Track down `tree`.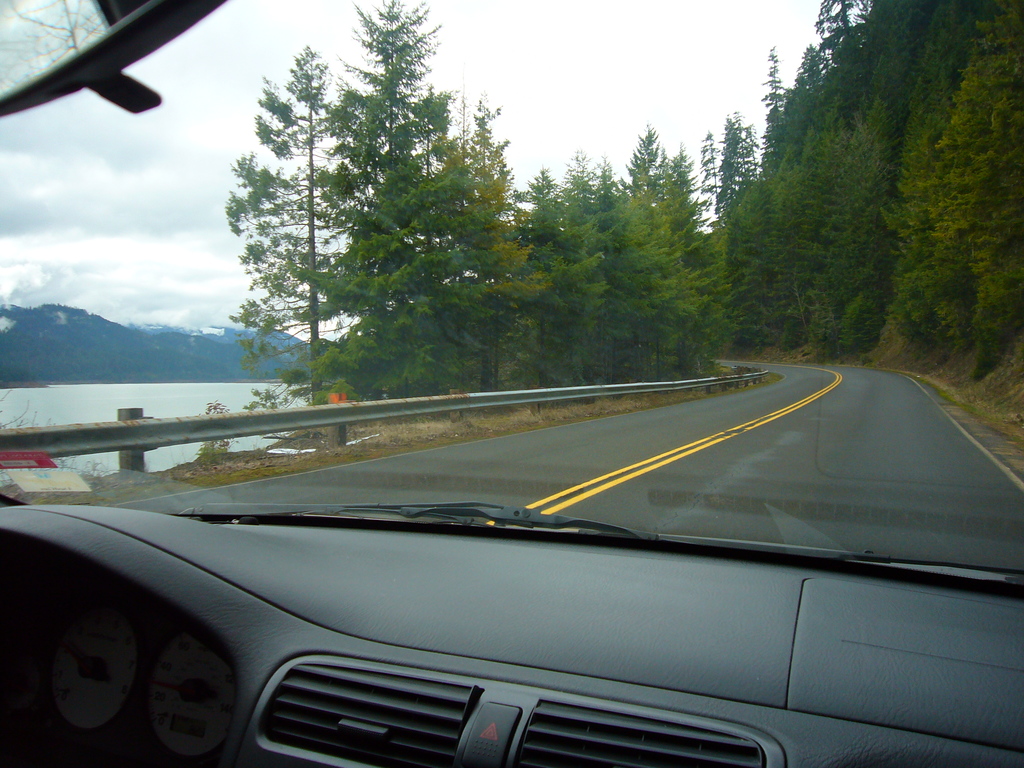
Tracked to [390,85,468,405].
